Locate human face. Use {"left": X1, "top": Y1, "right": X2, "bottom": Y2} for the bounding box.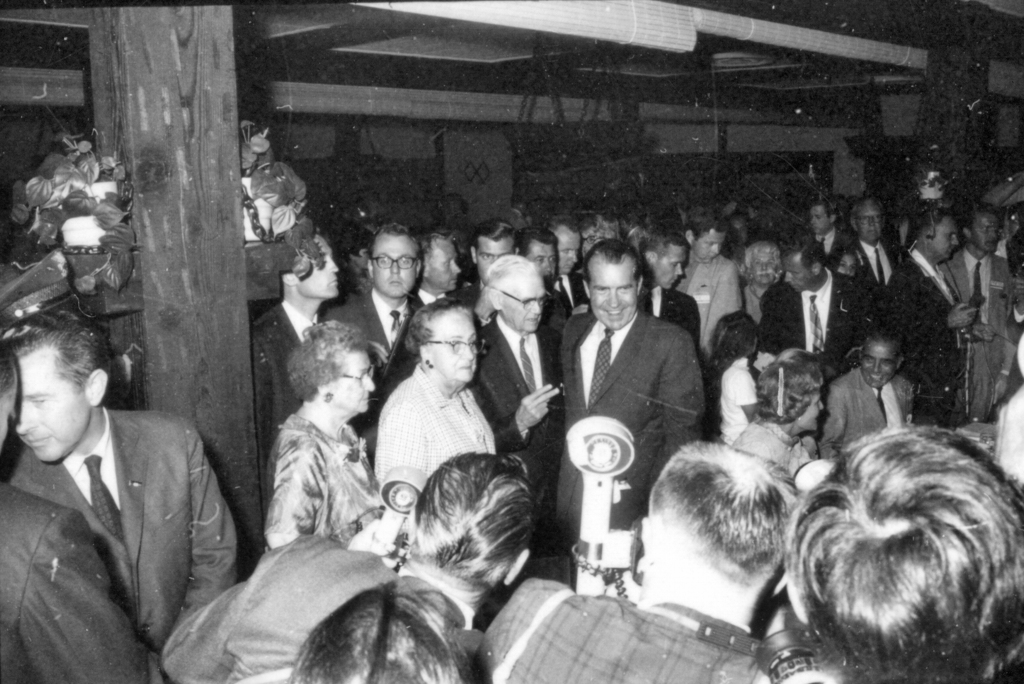
{"left": 750, "top": 247, "right": 783, "bottom": 287}.
